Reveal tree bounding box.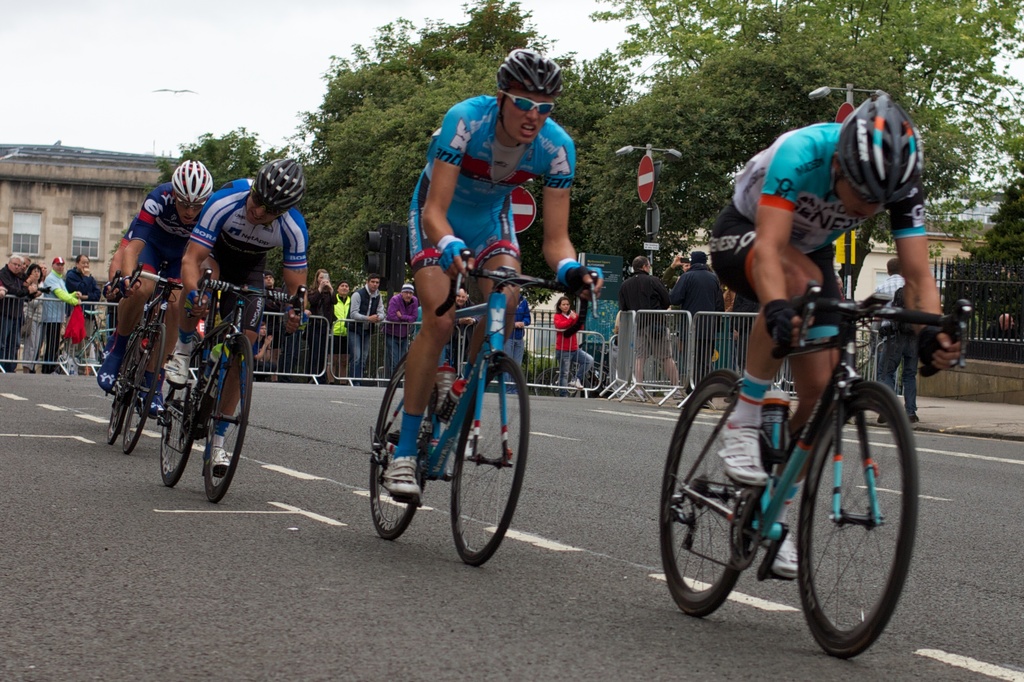
Revealed: 147/115/283/181.
